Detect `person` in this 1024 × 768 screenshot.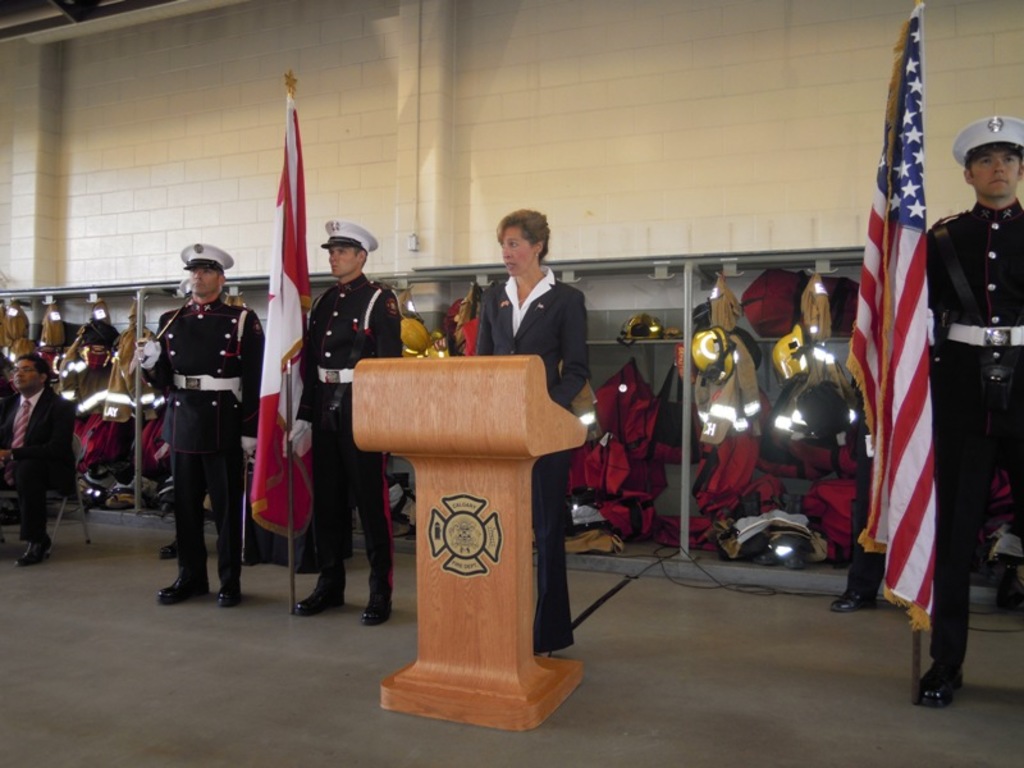
Detection: [x1=475, y1=204, x2=595, y2=657].
